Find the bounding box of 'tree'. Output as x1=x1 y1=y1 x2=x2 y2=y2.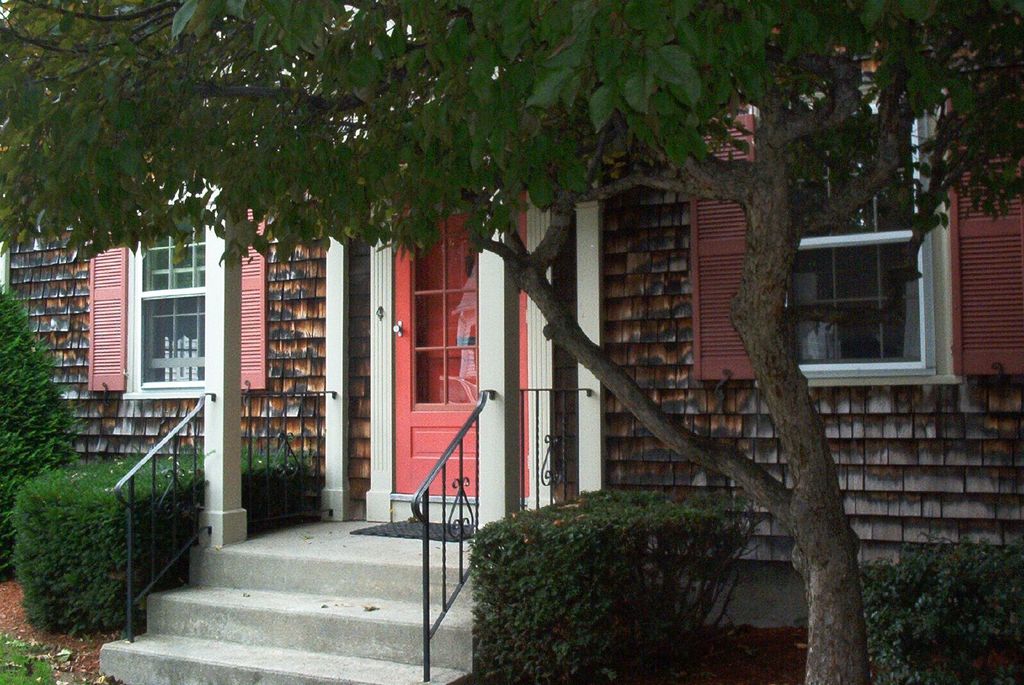
x1=0 y1=0 x2=1022 y2=681.
